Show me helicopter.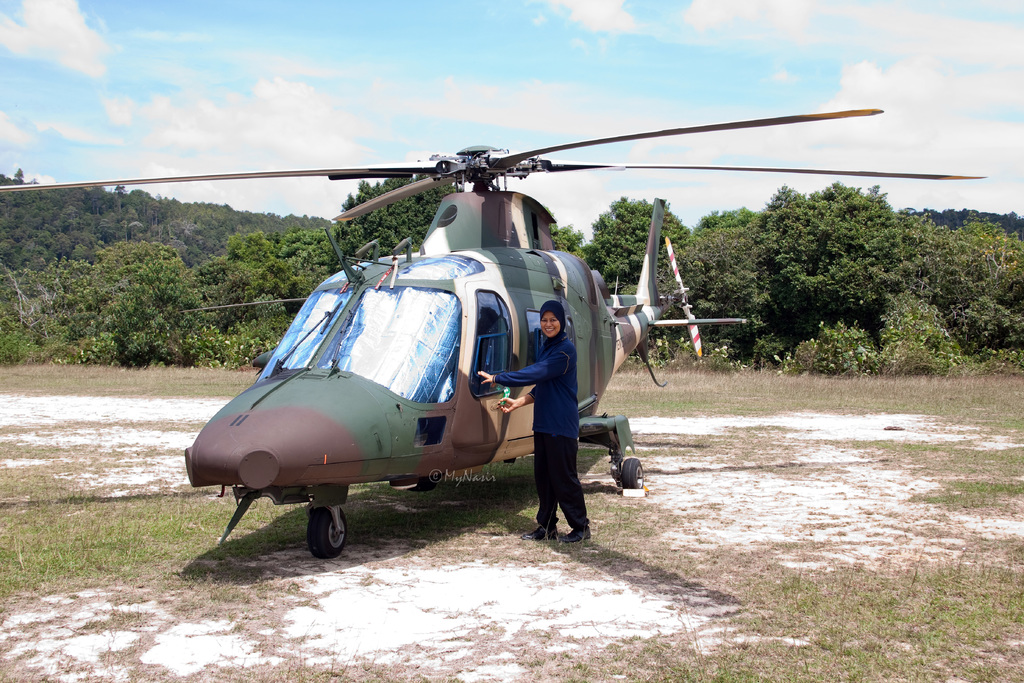
helicopter is here: (left=0, top=108, right=986, bottom=561).
